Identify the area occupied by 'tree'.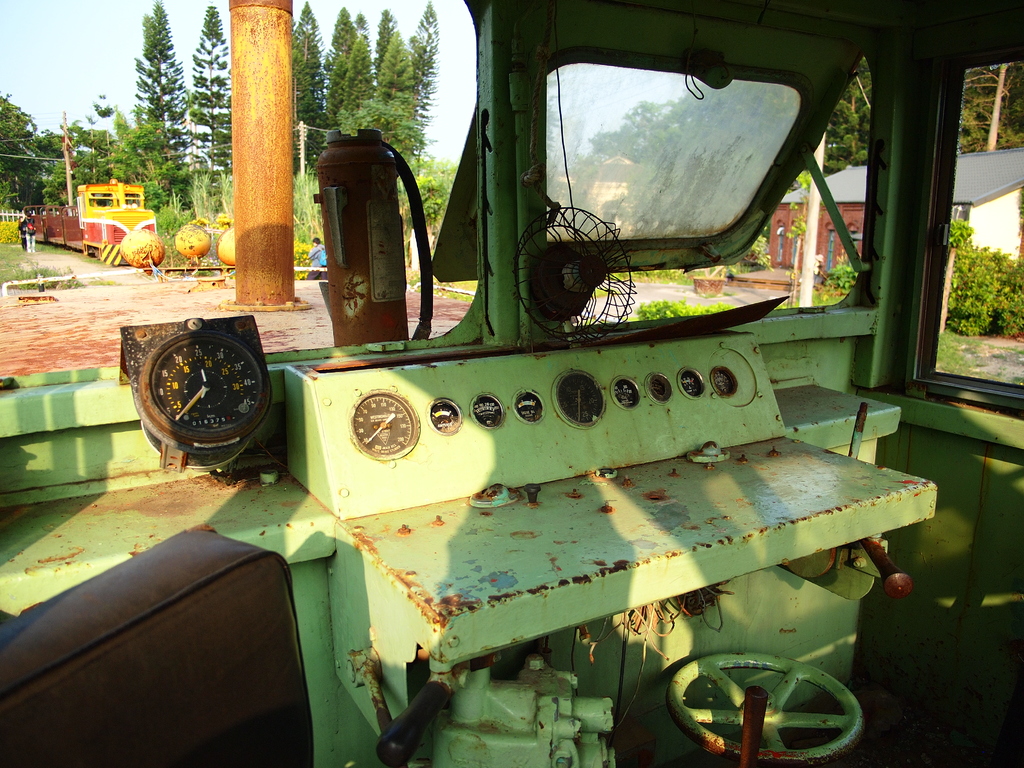
Area: l=151, t=118, r=191, b=207.
